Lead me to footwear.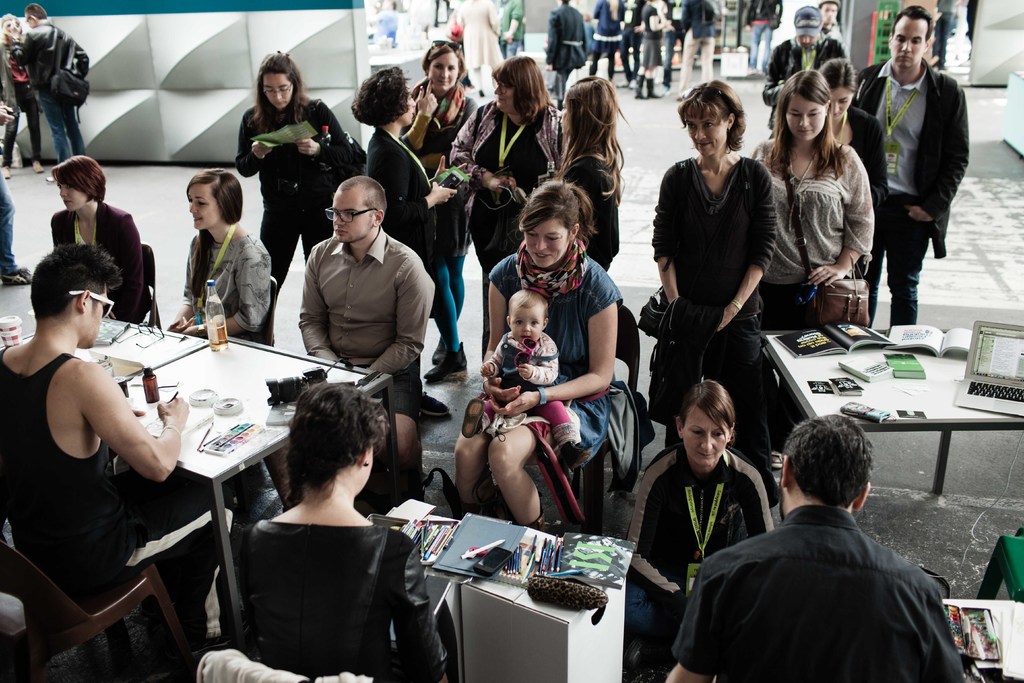
Lead to bbox=[0, 265, 32, 293].
